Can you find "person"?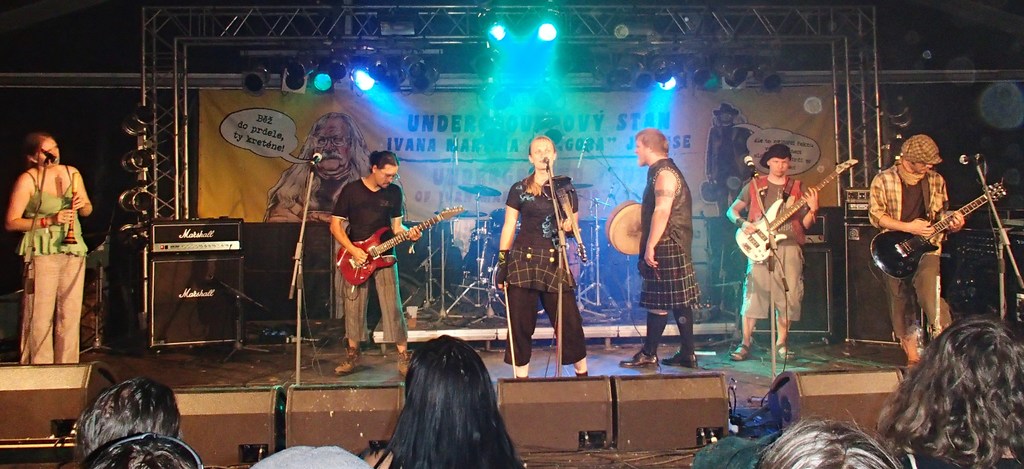
Yes, bounding box: locate(703, 104, 751, 213).
